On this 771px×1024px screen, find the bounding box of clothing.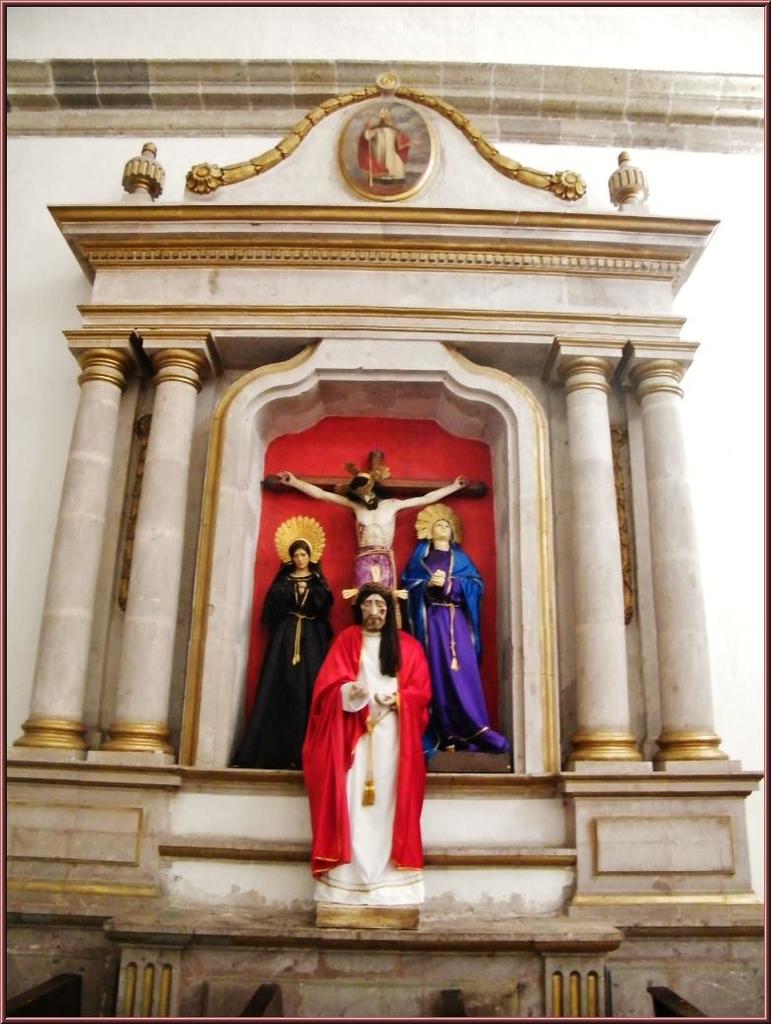
Bounding box: {"x1": 233, "y1": 549, "x2": 323, "y2": 769}.
